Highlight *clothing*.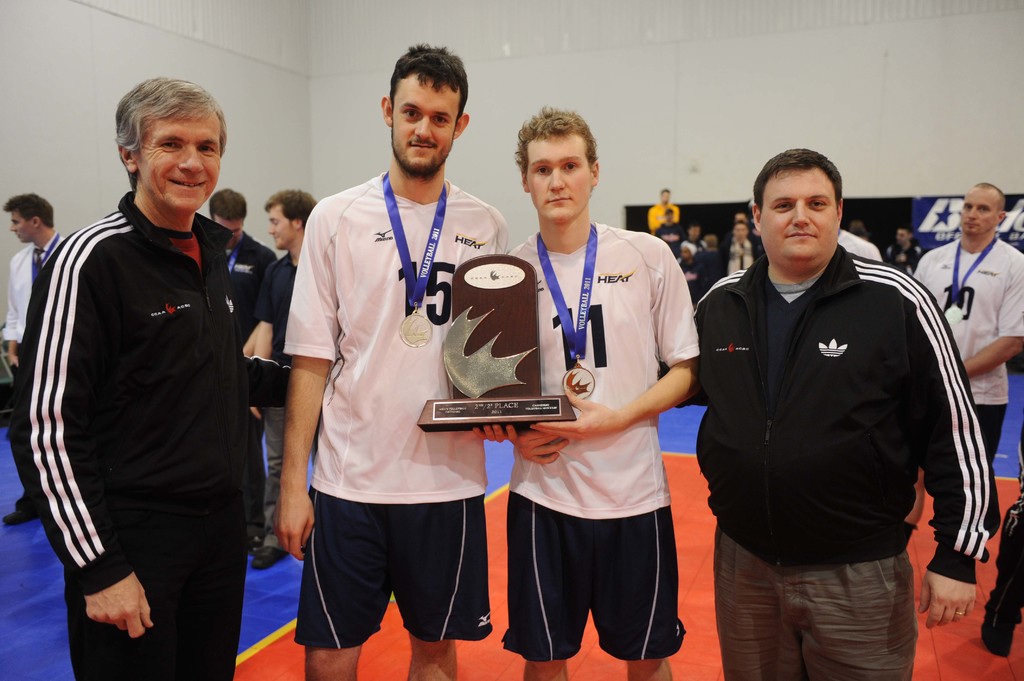
Highlighted region: pyautogui.locateOnScreen(252, 243, 303, 524).
